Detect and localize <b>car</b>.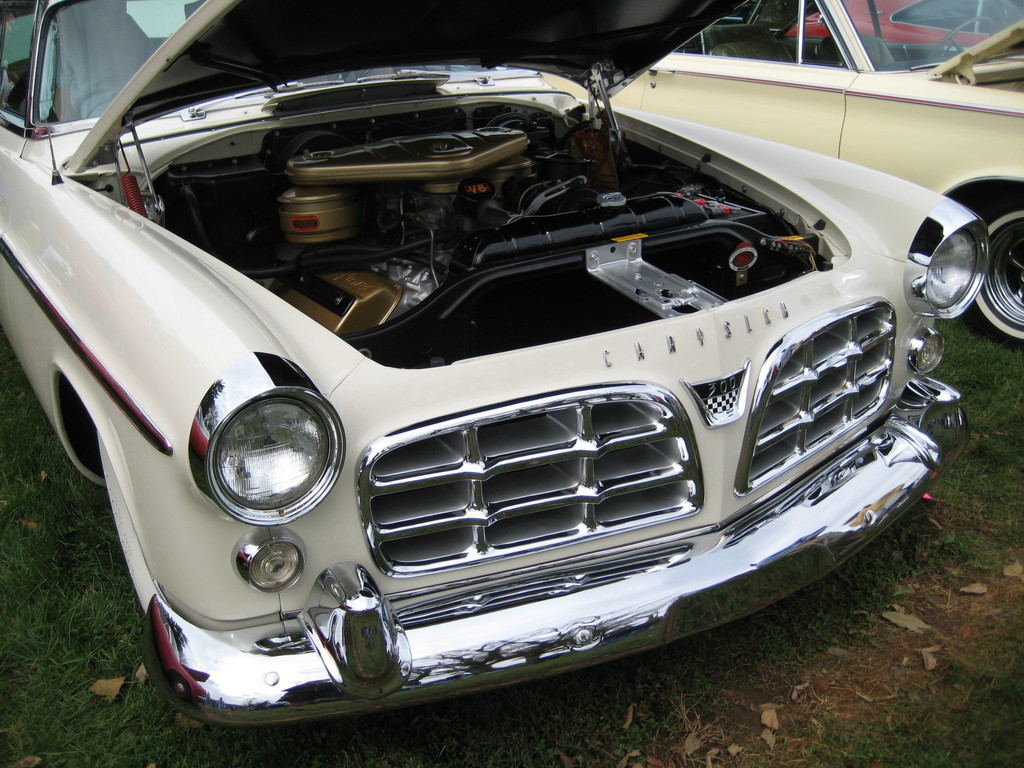
Localized at [left=605, top=0, right=1023, bottom=341].
